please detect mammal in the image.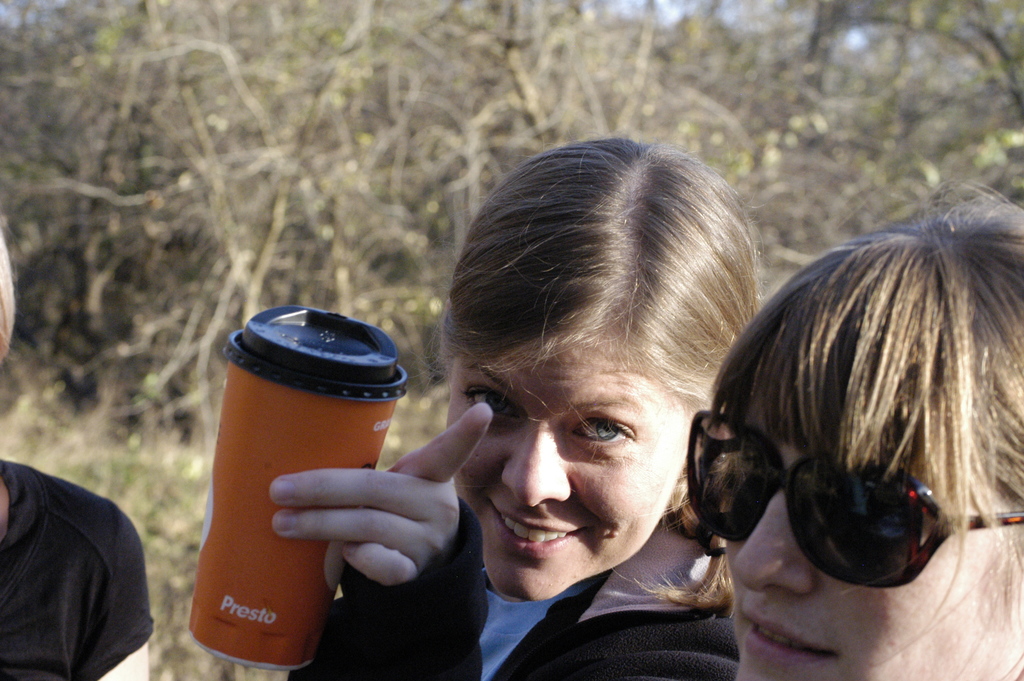
<bbox>0, 222, 156, 680</bbox>.
